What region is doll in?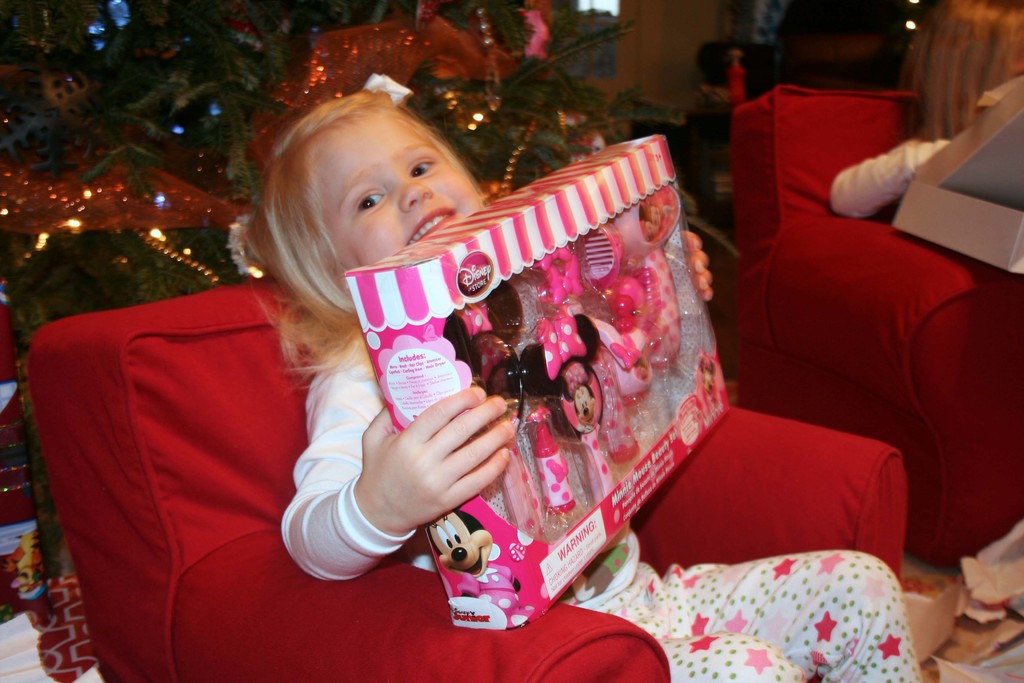
box=[434, 500, 542, 629].
